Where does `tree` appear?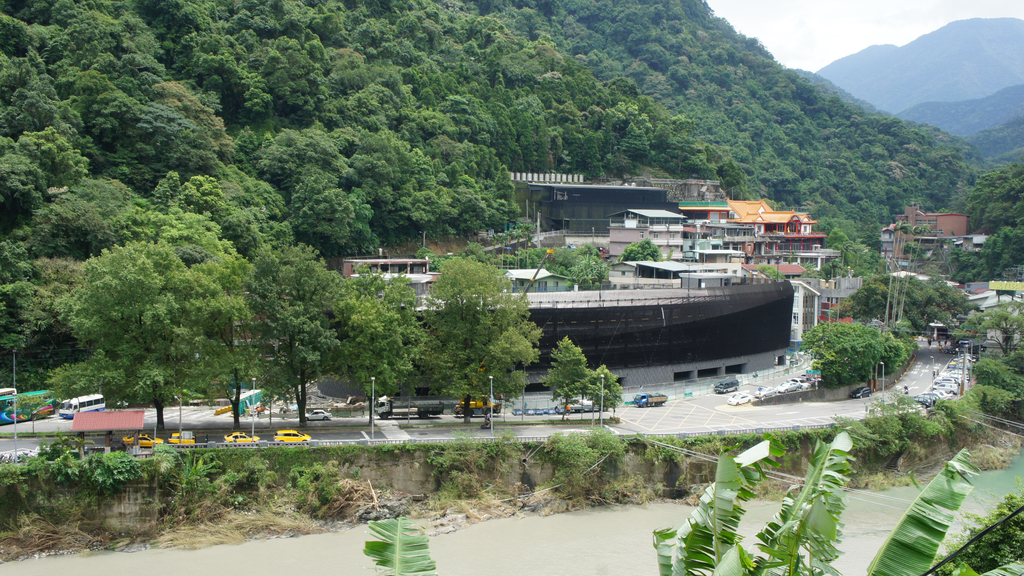
Appears at <bbox>783, 313, 902, 393</bbox>.
